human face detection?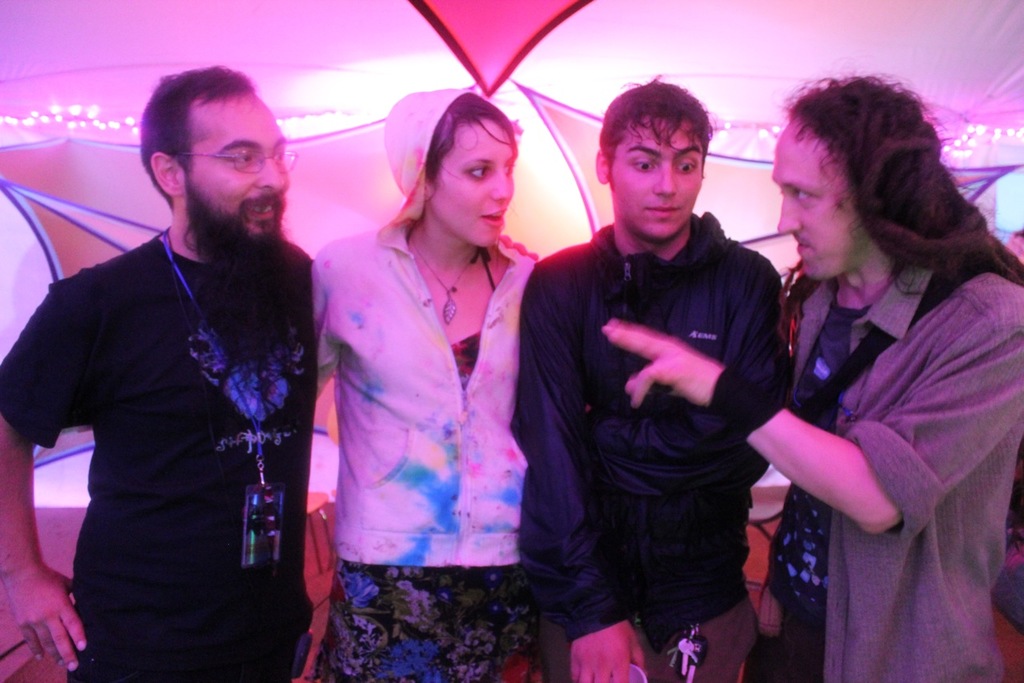
{"left": 187, "top": 94, "right": 289, "bottom": 241}
